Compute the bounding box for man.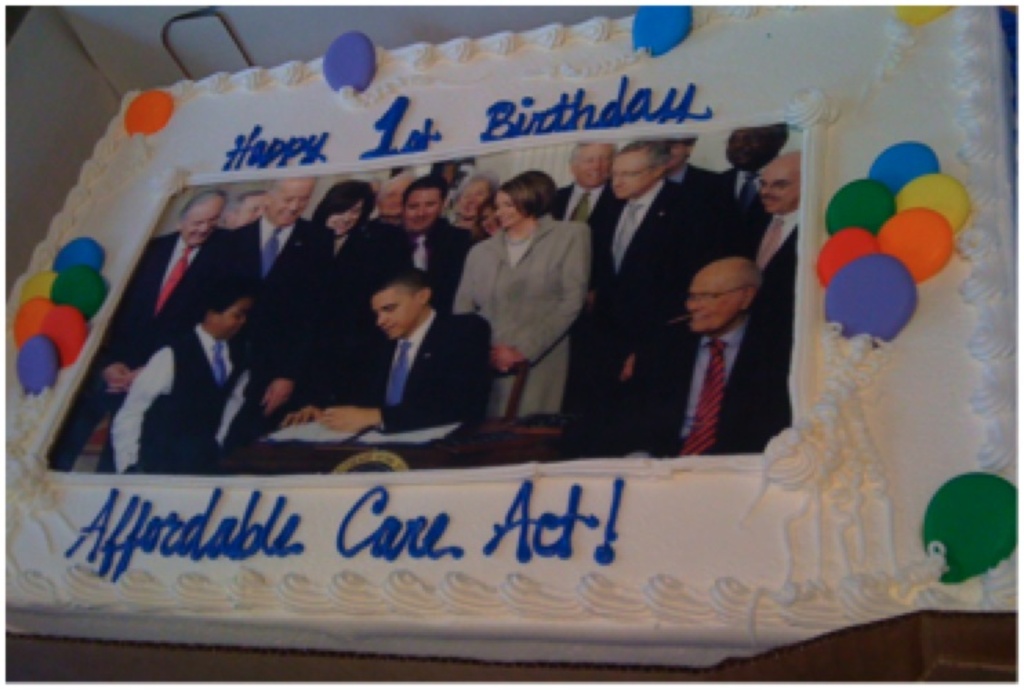
[562,135,716,458].
